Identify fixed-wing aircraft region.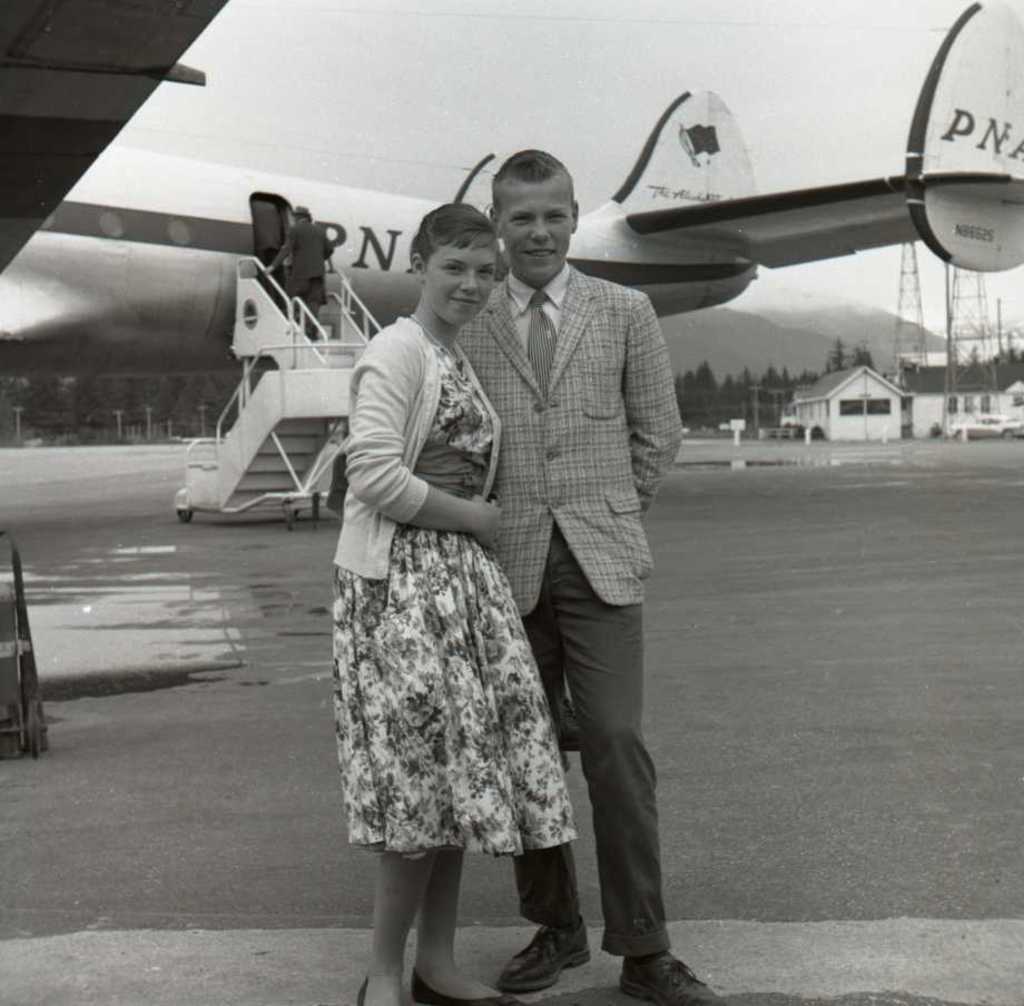
Region: locate(1, 0, 1023, 373).
